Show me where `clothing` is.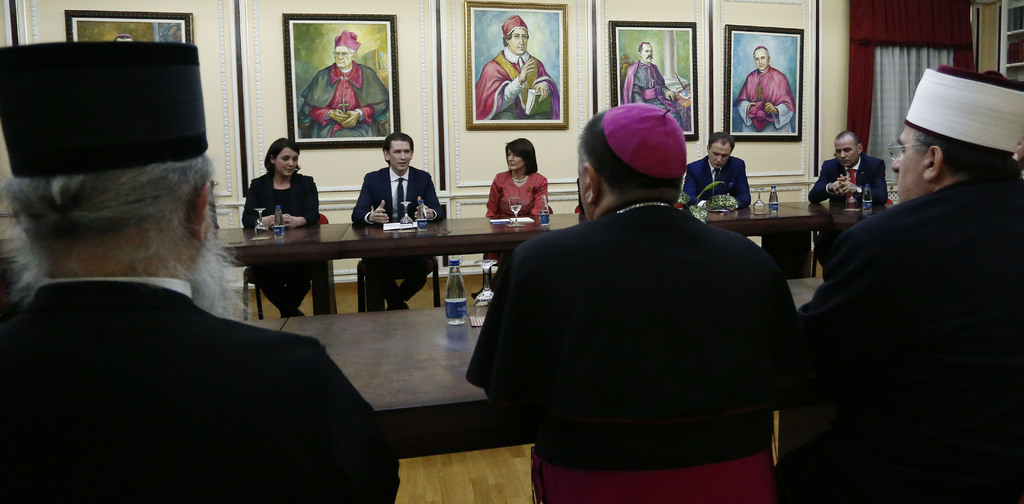
`clothing` is at x1=297 y1=63 x2=391 y2=135.
